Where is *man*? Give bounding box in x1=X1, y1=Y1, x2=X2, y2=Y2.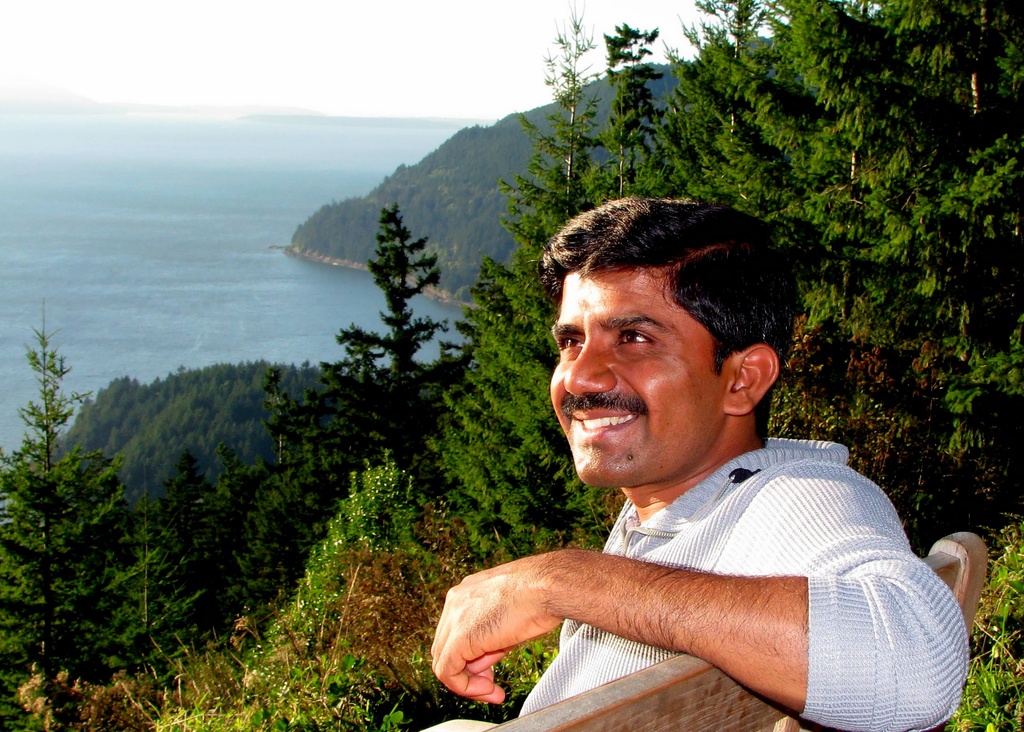
x1=395, y1=191, x2=979, y2=728.
